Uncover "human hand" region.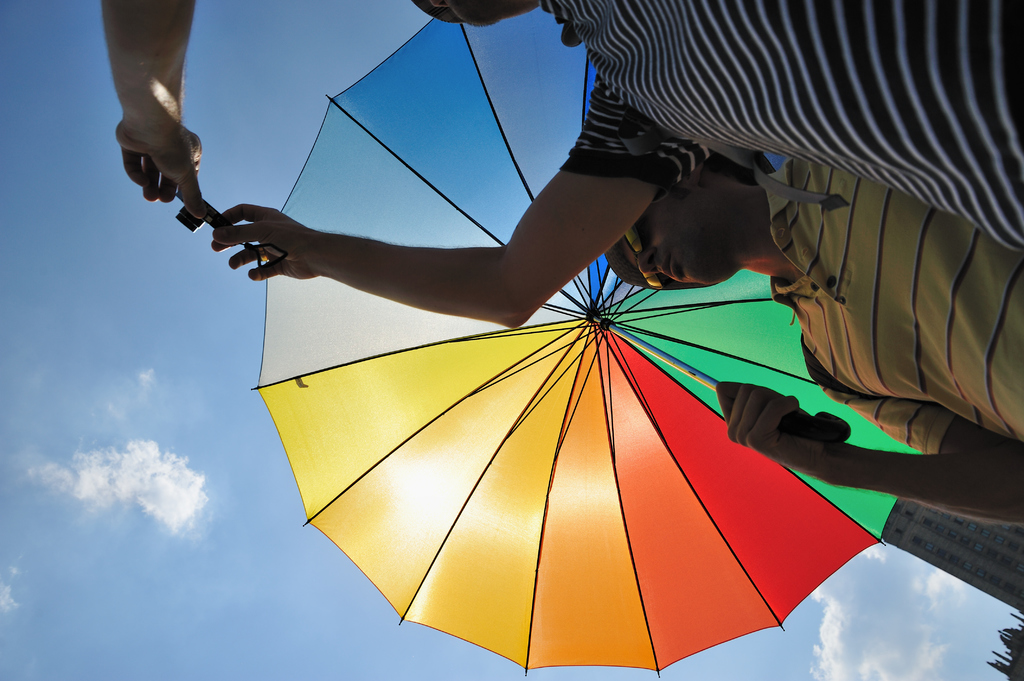
Uncovered: (203,183,294,260).
